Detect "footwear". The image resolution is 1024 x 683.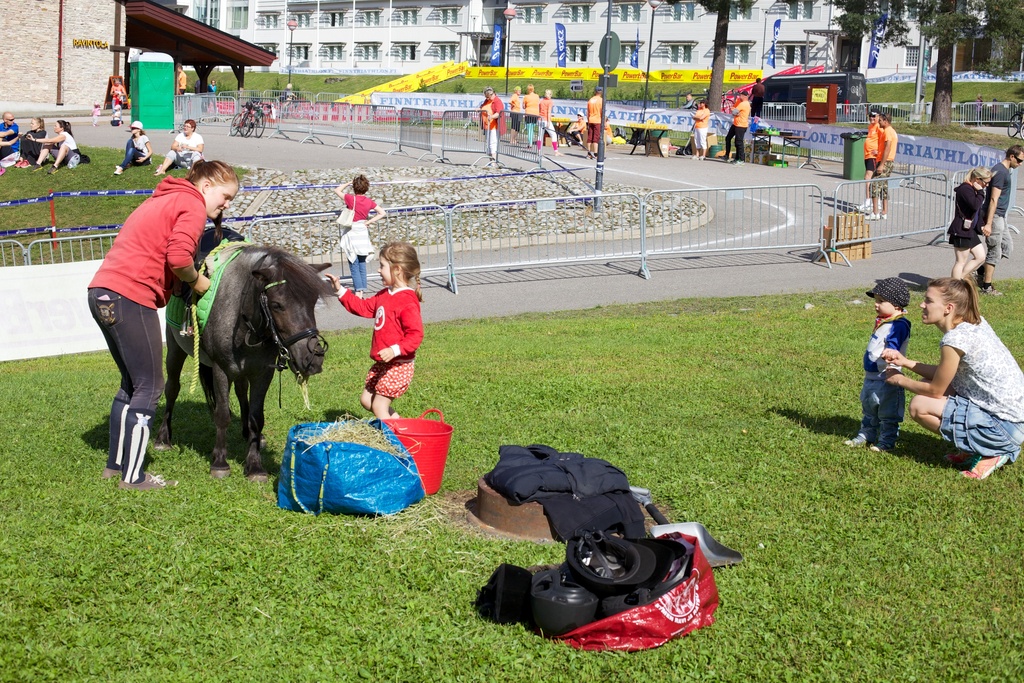
<region>539, 151, 541, 158</region>.
